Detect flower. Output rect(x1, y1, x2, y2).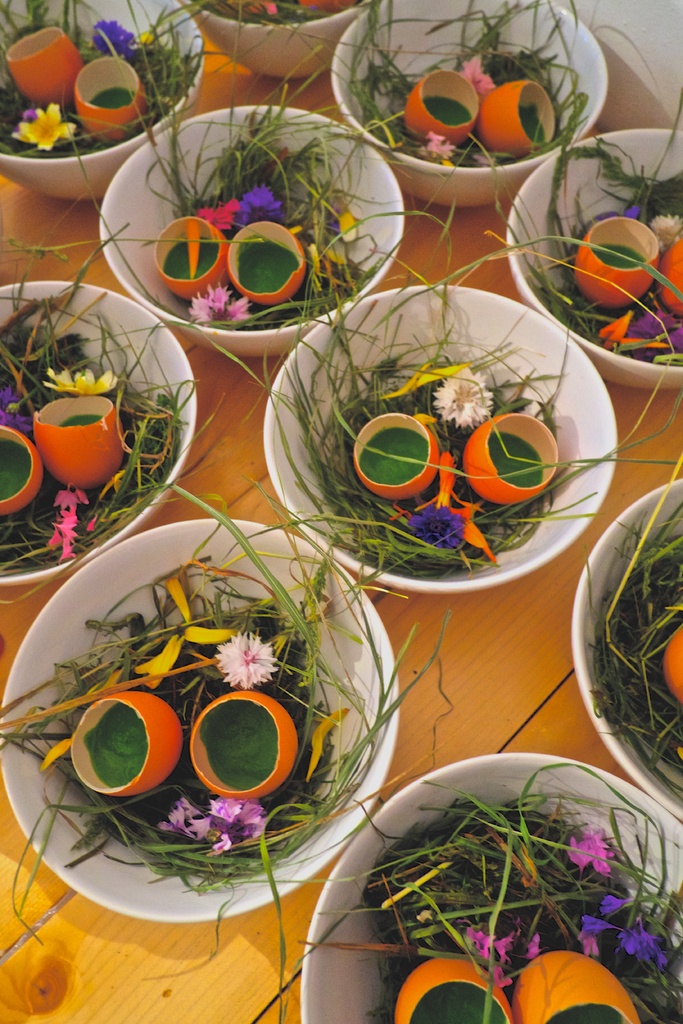
rect(0, 378, 35, 428).
